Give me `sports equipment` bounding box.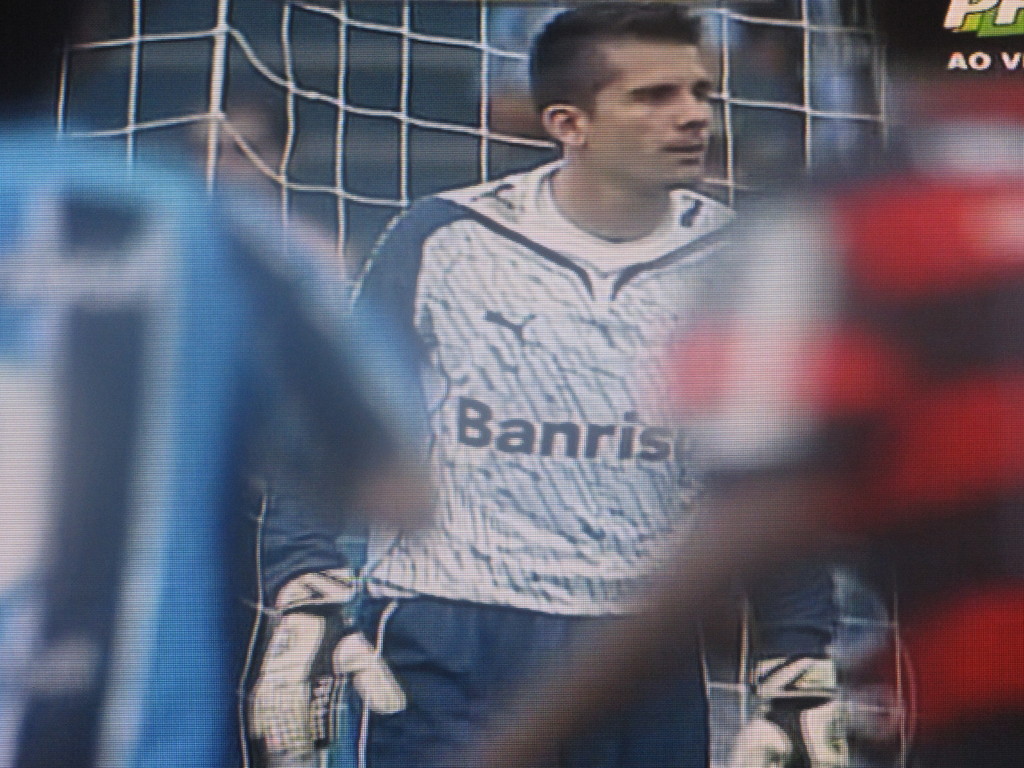
region(731, 653, 849, 767).
